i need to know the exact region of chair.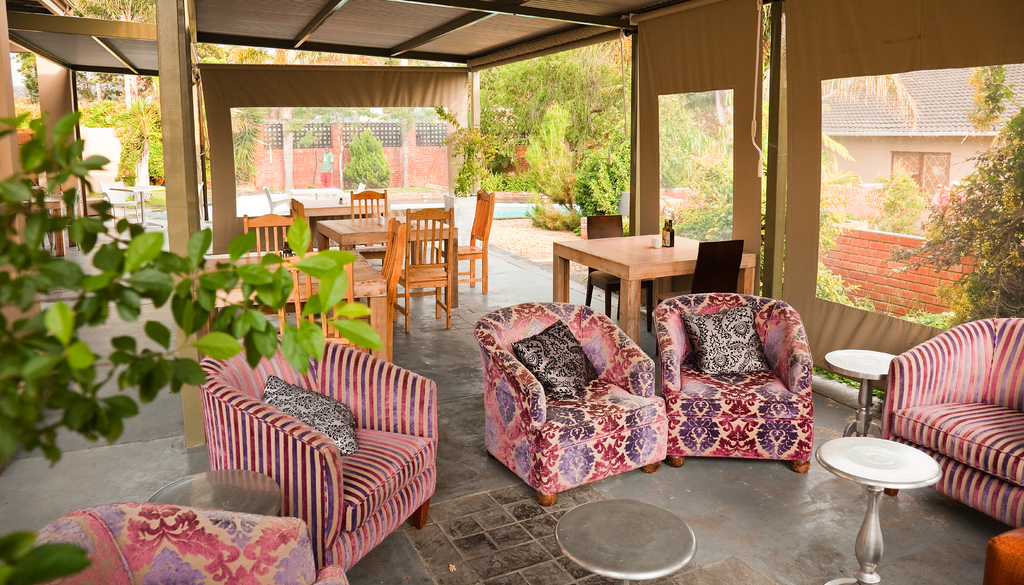
Region: {"x1": 582, "y1": 208, "x2": 619, "y2": 316}.
